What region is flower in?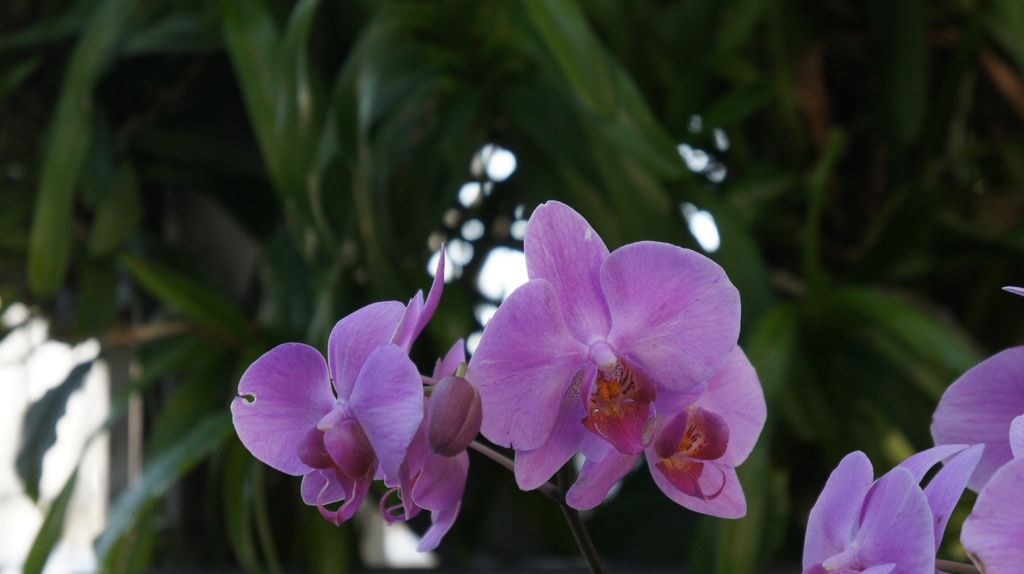
<region>369, 334, 487, 557</region>.
